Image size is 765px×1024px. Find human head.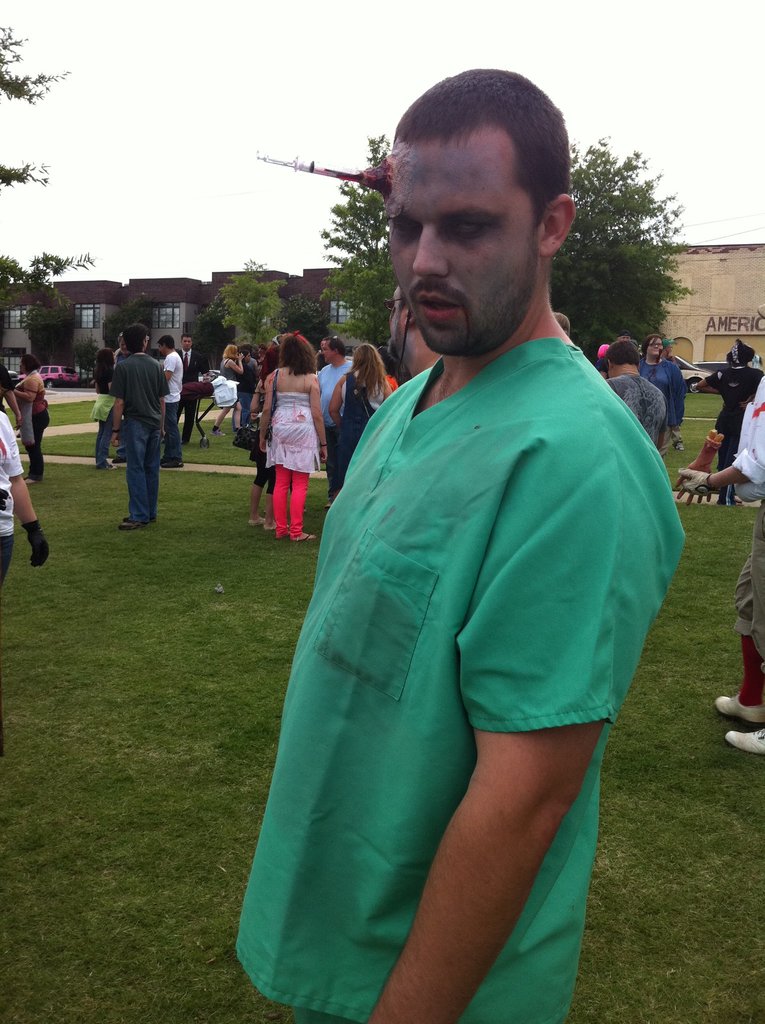
l=97, t=348, r=116, b=369.
